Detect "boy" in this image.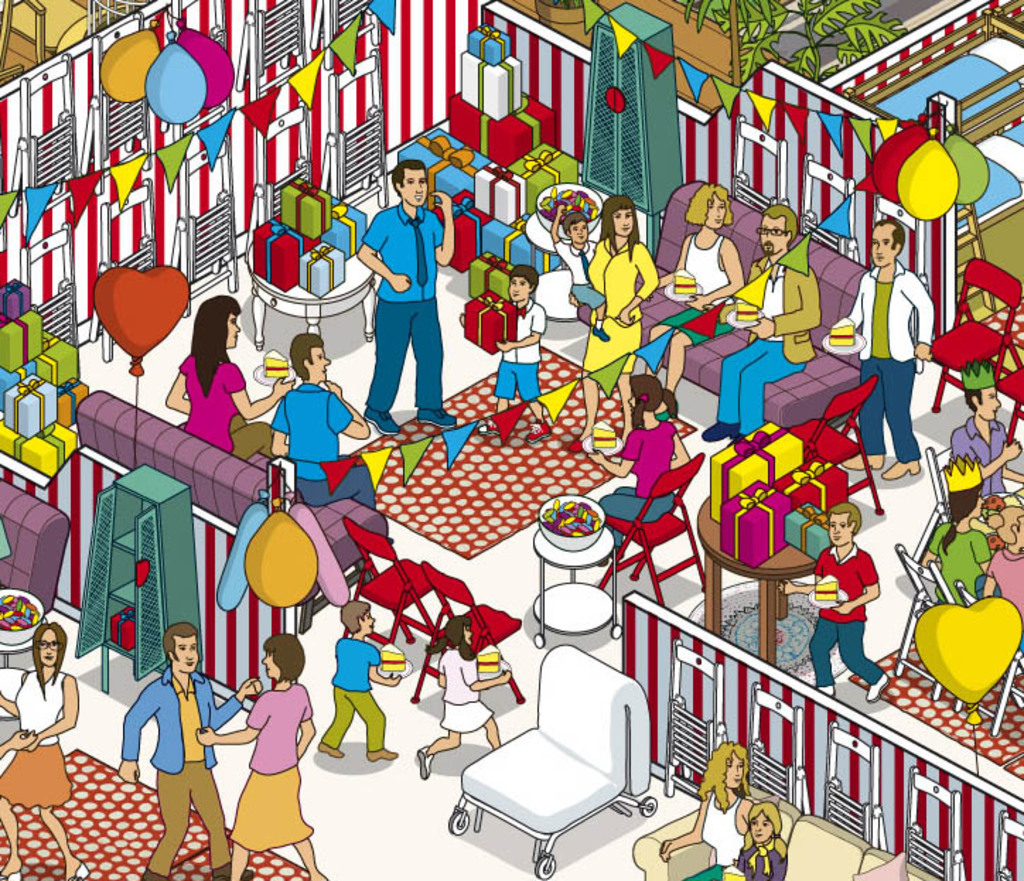
Detection: left=455, top=266, right=553, bottom=443.
